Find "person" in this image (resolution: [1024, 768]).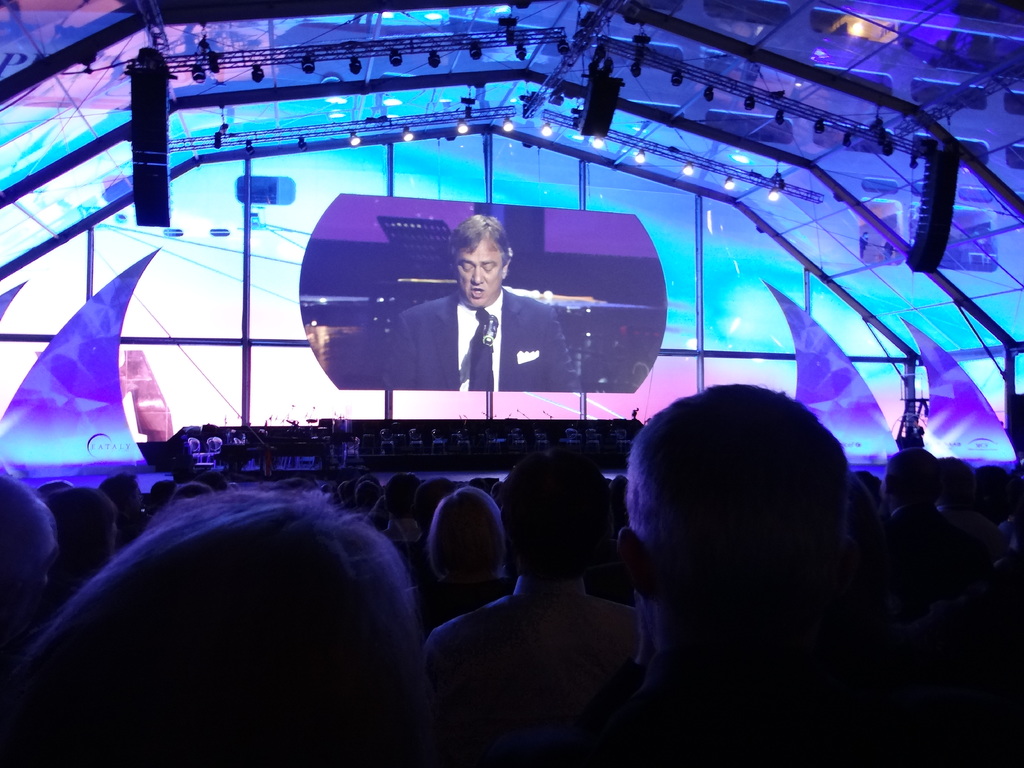
pyautogui.locateOnScreen(612, 463, 635, 563).
